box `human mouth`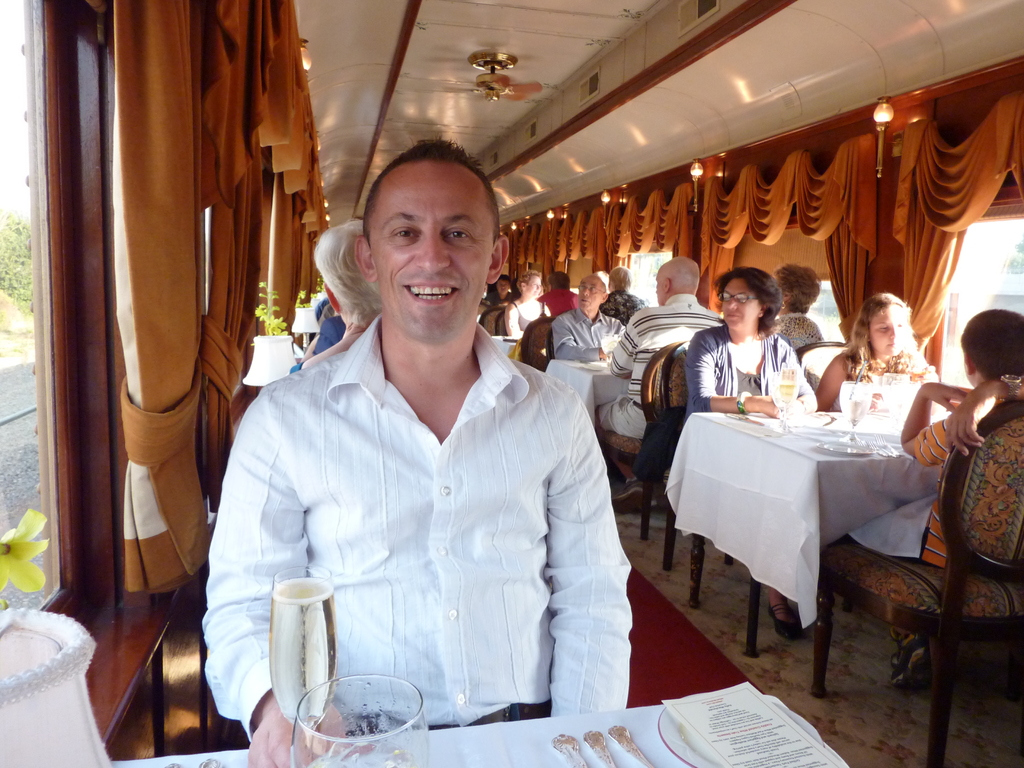
Rect(406, 280, 464, 303)
